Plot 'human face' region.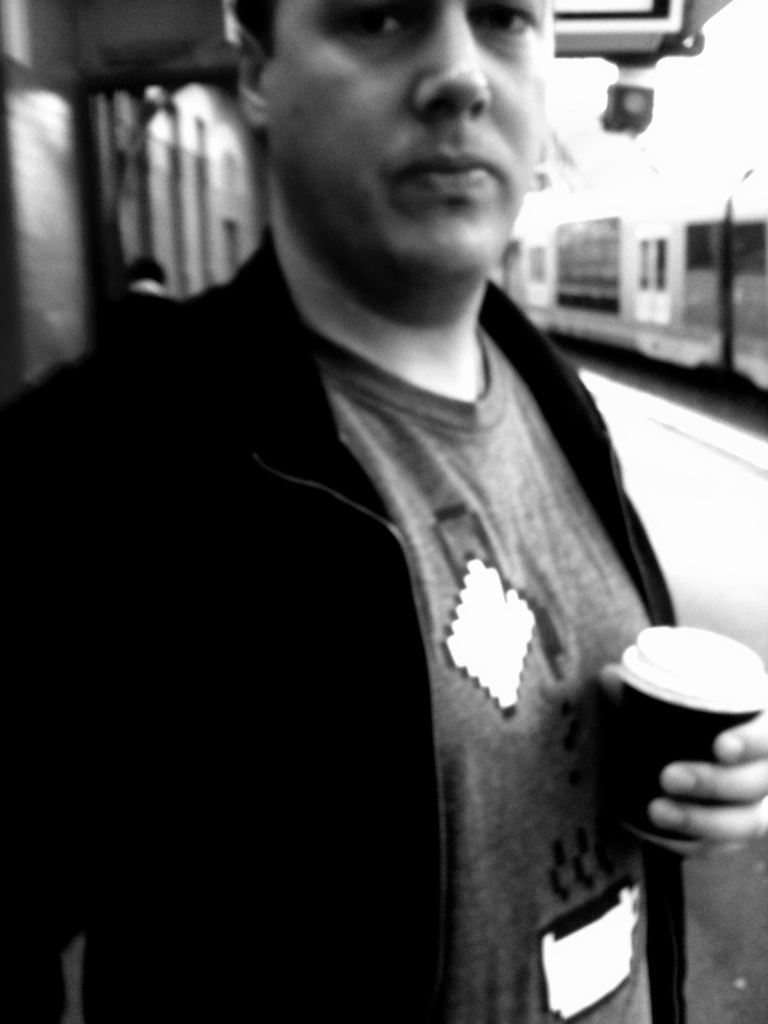
Plotted at (x1=269, y1=0, x2=553, y2=269).
